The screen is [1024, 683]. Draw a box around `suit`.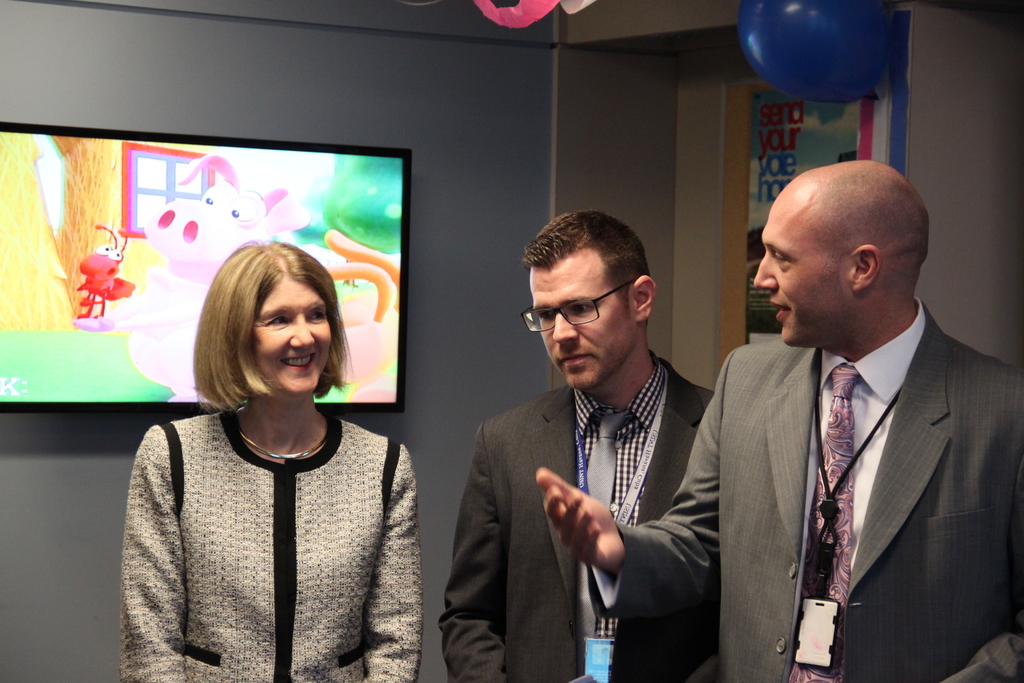
(435,356,716,682).
